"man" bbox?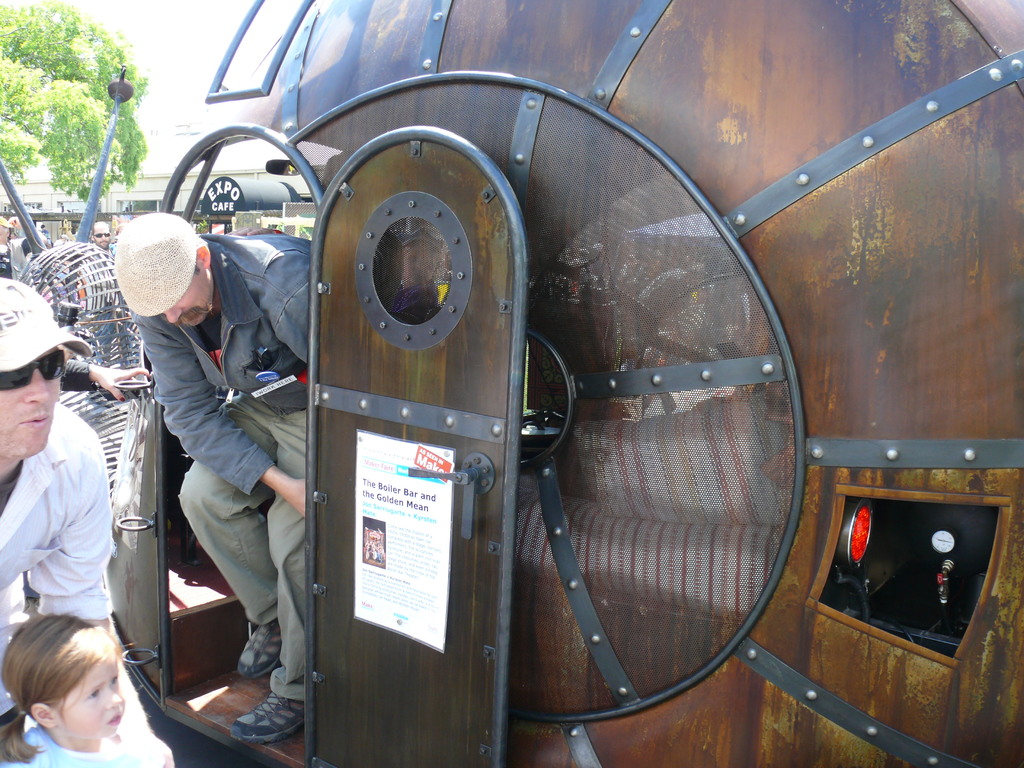
select_region(0, 275, 174, 767)
